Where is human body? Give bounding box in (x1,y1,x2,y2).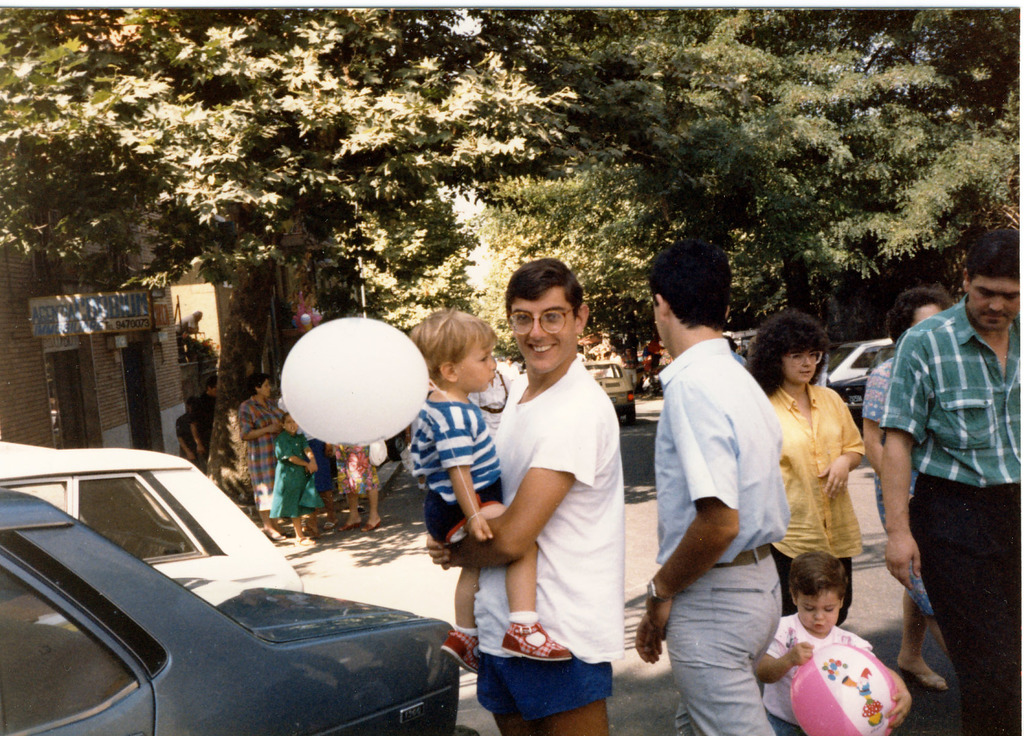
(406,386,576,675).
